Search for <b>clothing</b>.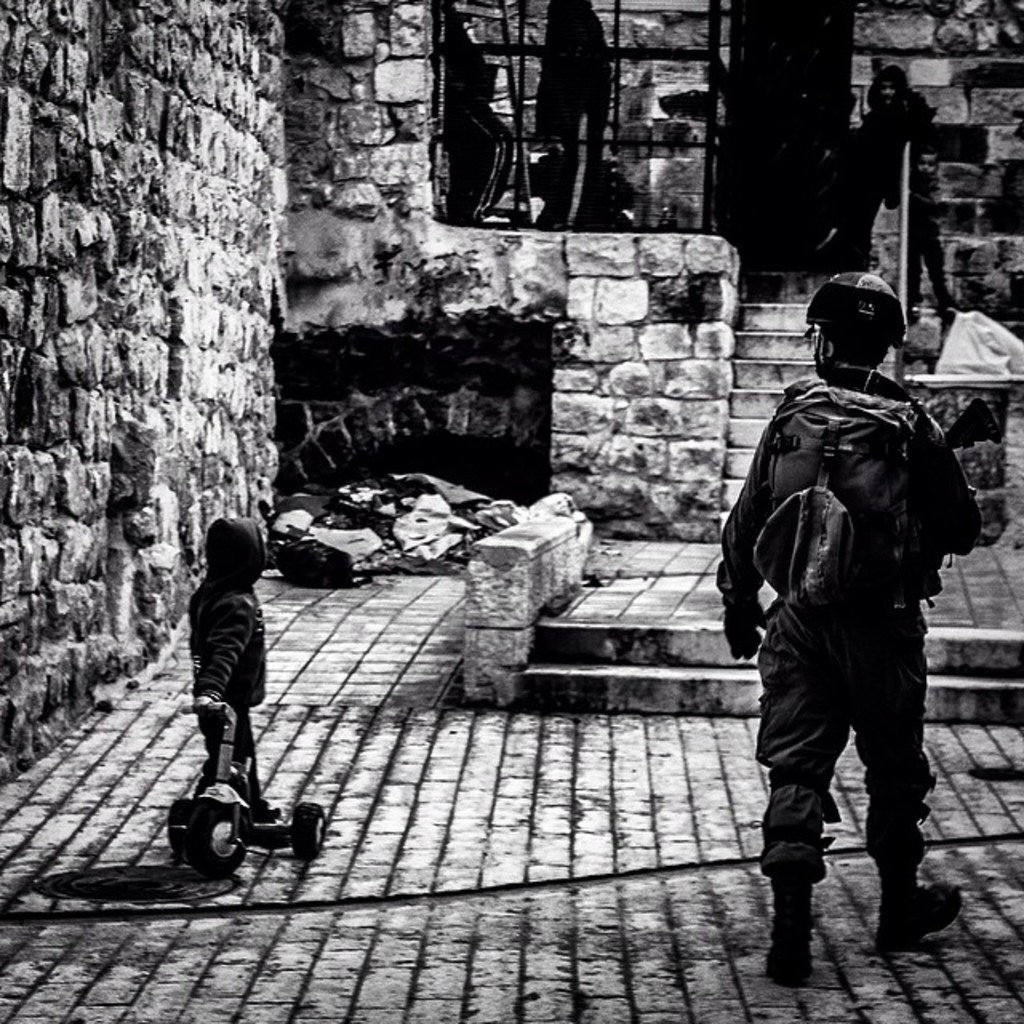
Found at (left=813, top=62, right=922, bottom=275).
